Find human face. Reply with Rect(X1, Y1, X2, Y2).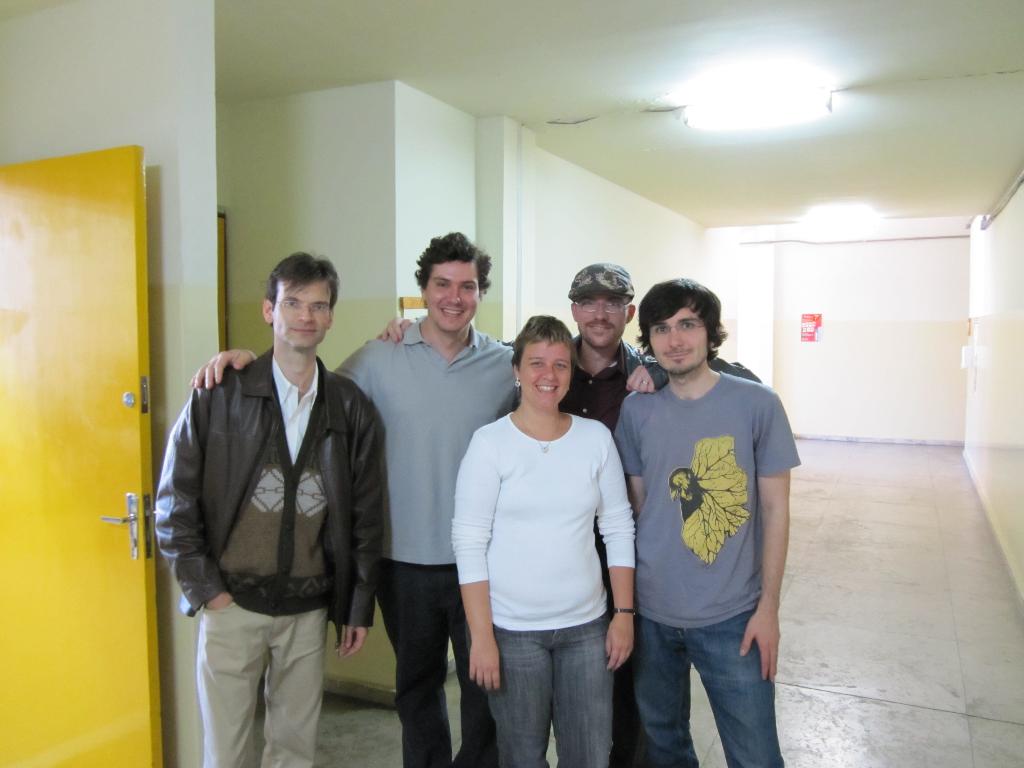
Rect(578, 299, 628, 352).
